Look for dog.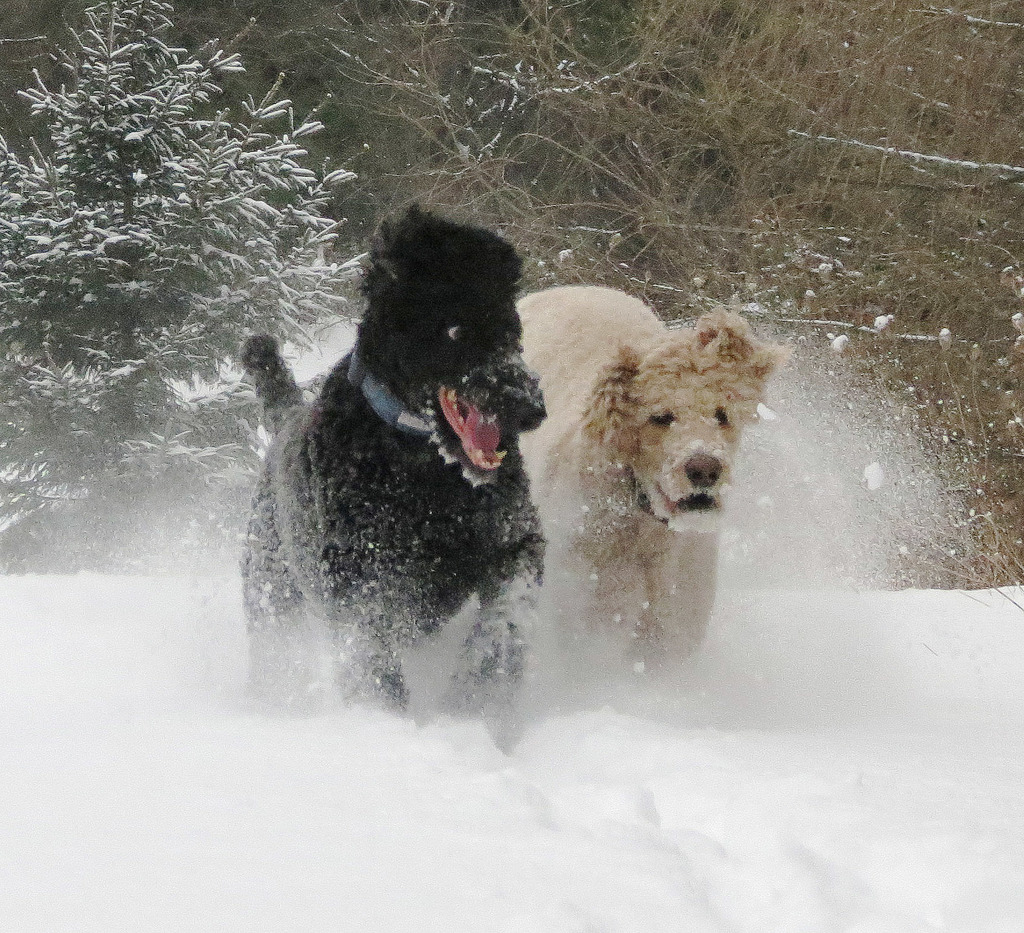
Found: bbox=[515, 278, 794, 721].
